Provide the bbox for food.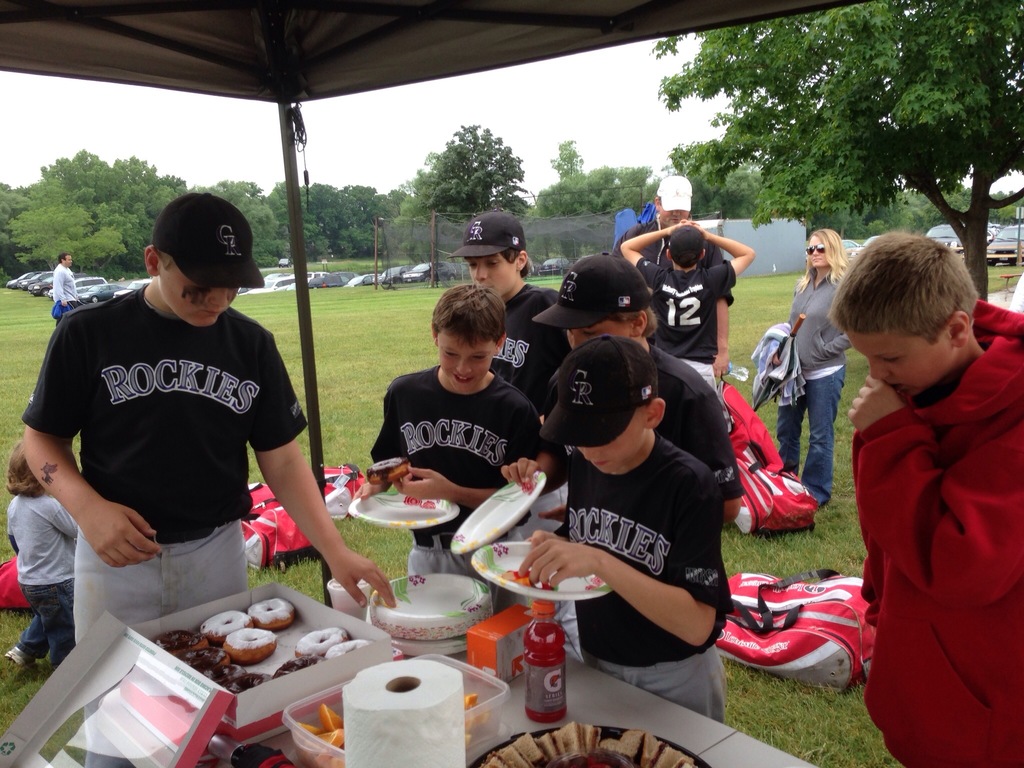
box(202, 611, 250, 645).
